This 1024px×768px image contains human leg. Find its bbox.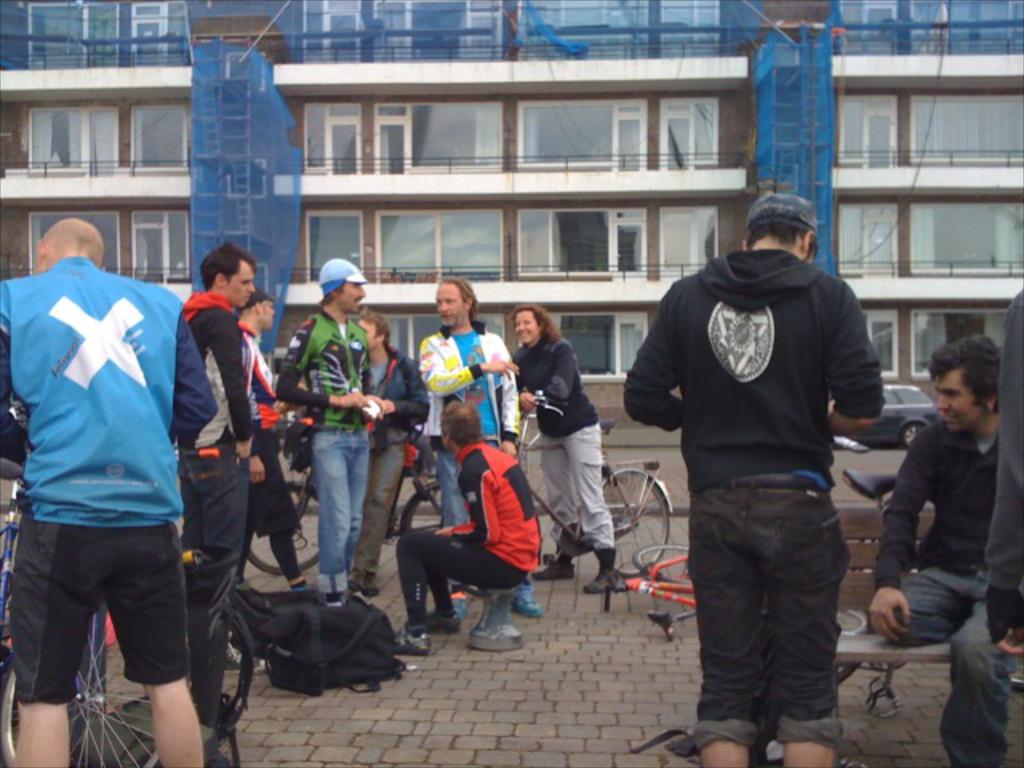
rect(698, 467, 770, 766).
